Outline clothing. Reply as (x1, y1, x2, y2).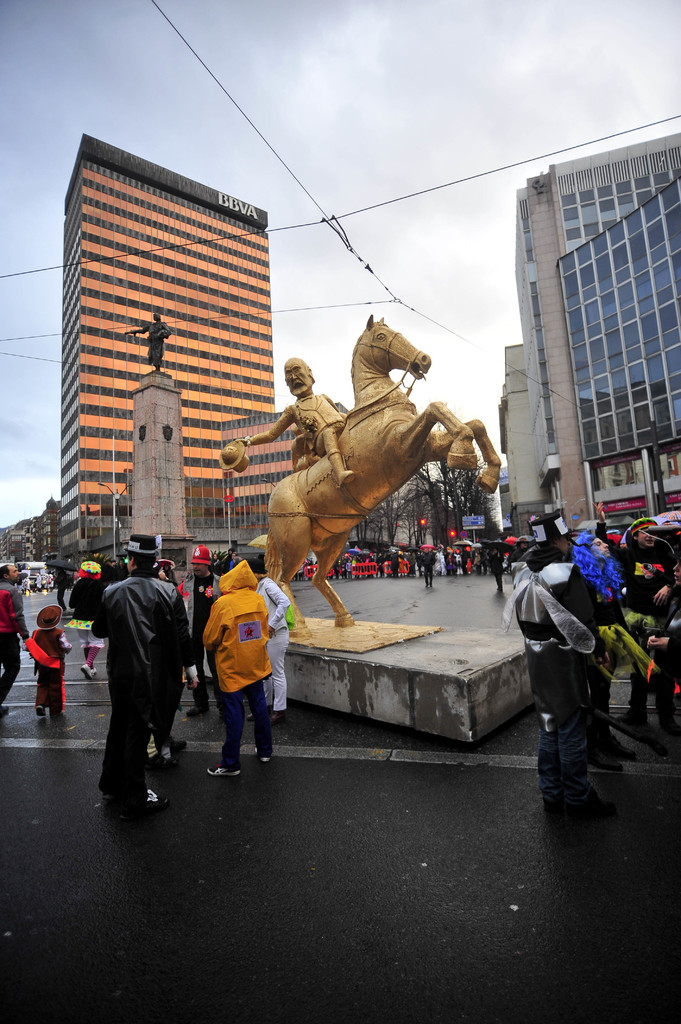
(90, 564, 192, 802).
